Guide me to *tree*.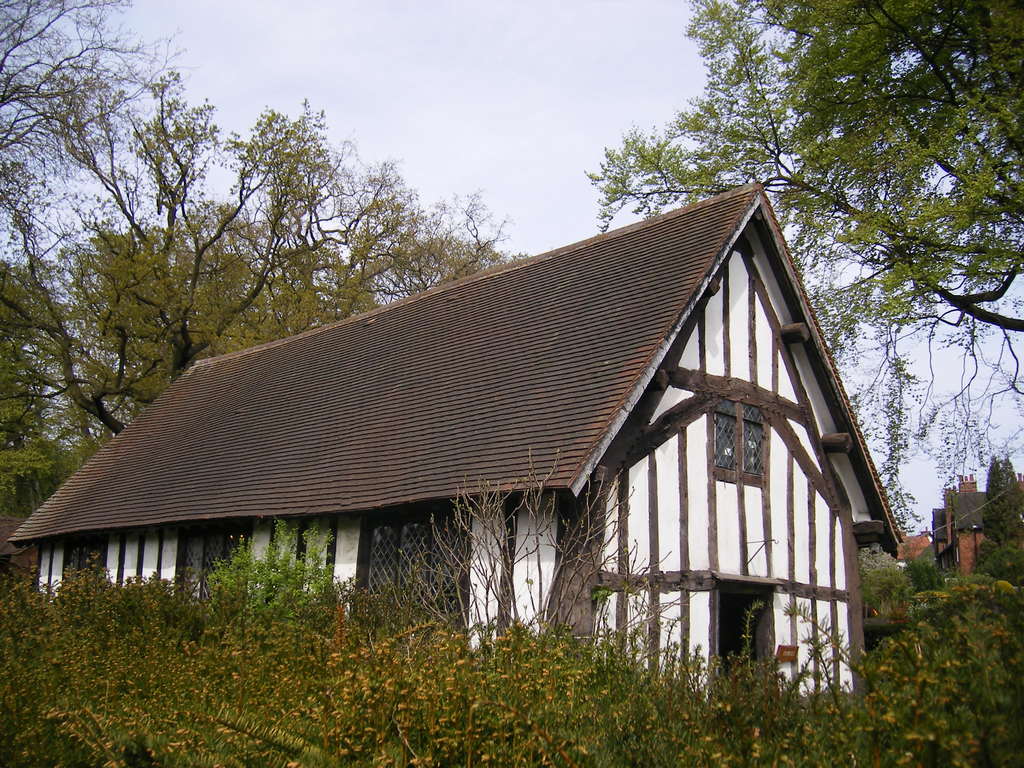
Guidance: box=[983, 451, 1004, 547].
